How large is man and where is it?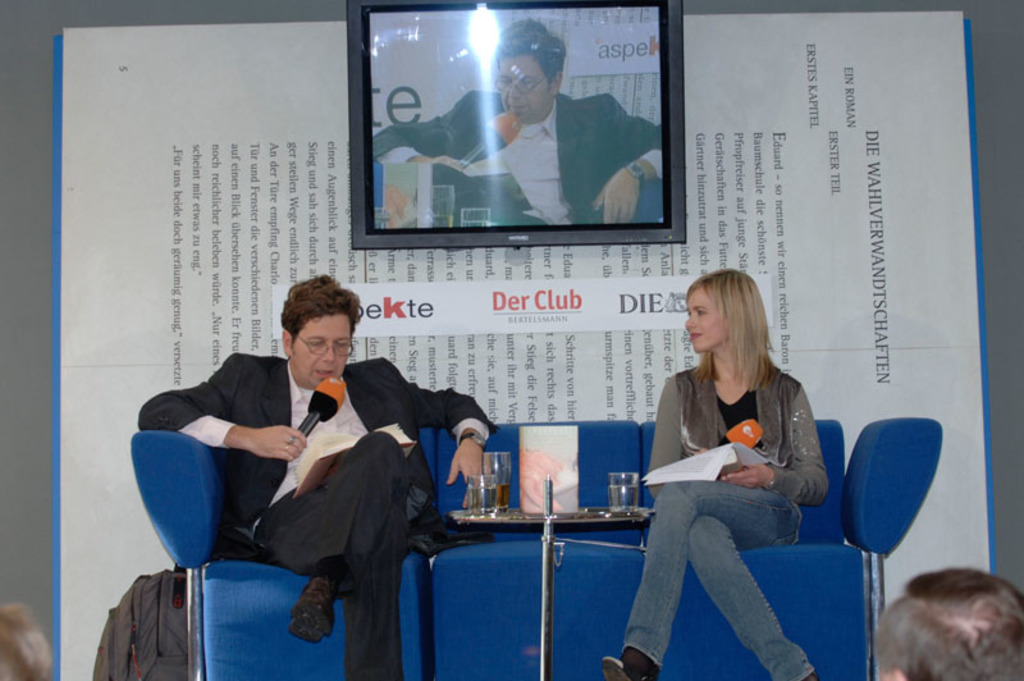
Bounding box: 369:18:662:225.
